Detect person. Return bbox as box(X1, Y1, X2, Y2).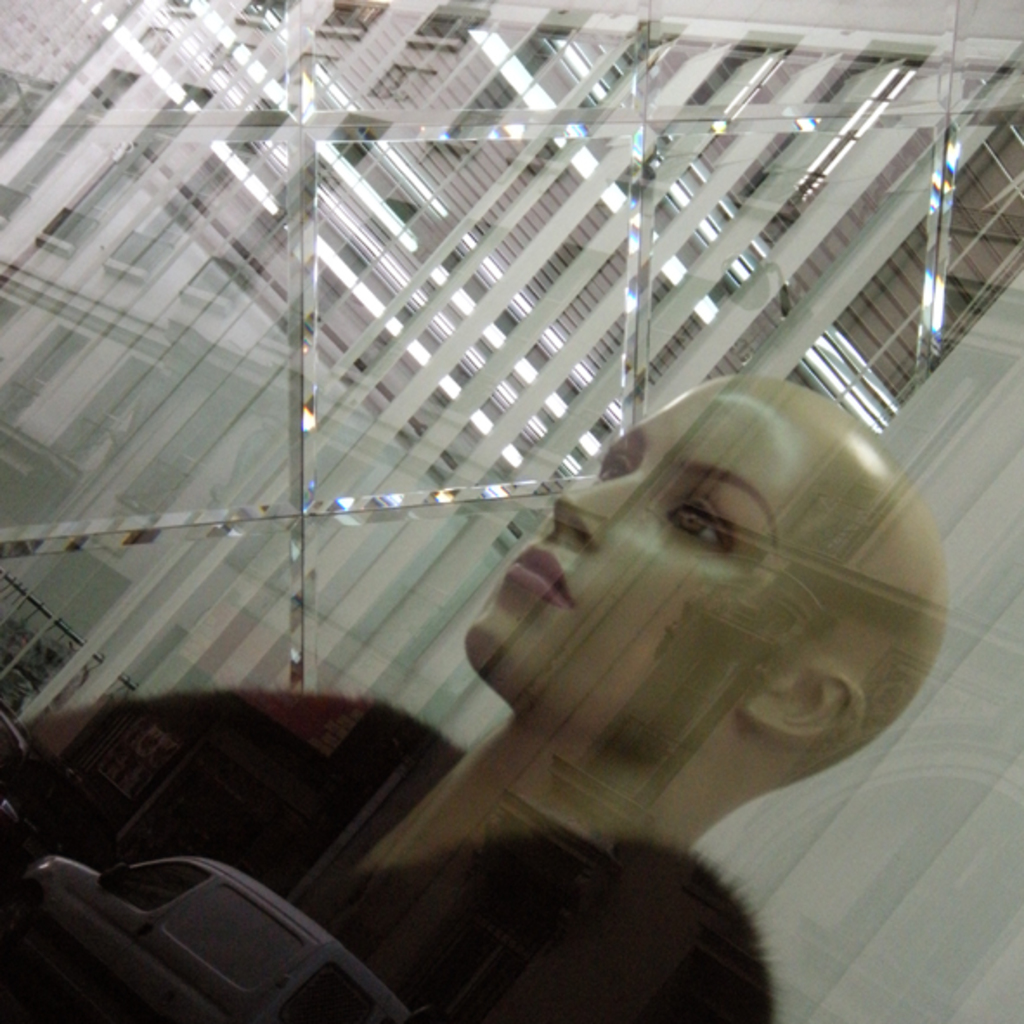
box(0, 369, 946, 1022).
